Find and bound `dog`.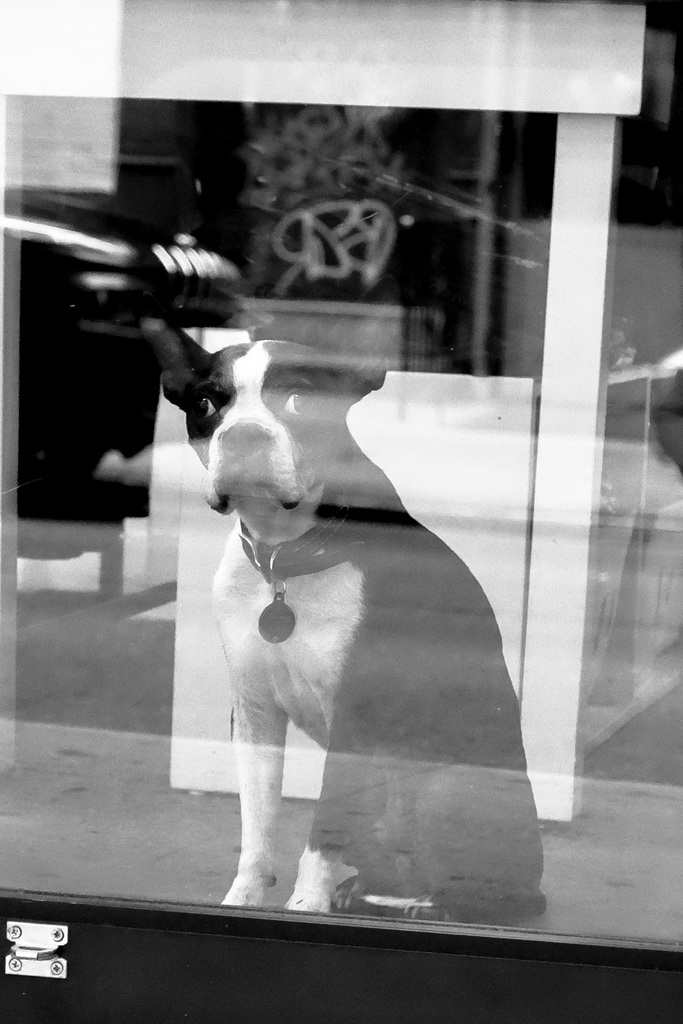
Bound: rect(152, 322, 548, 925).
